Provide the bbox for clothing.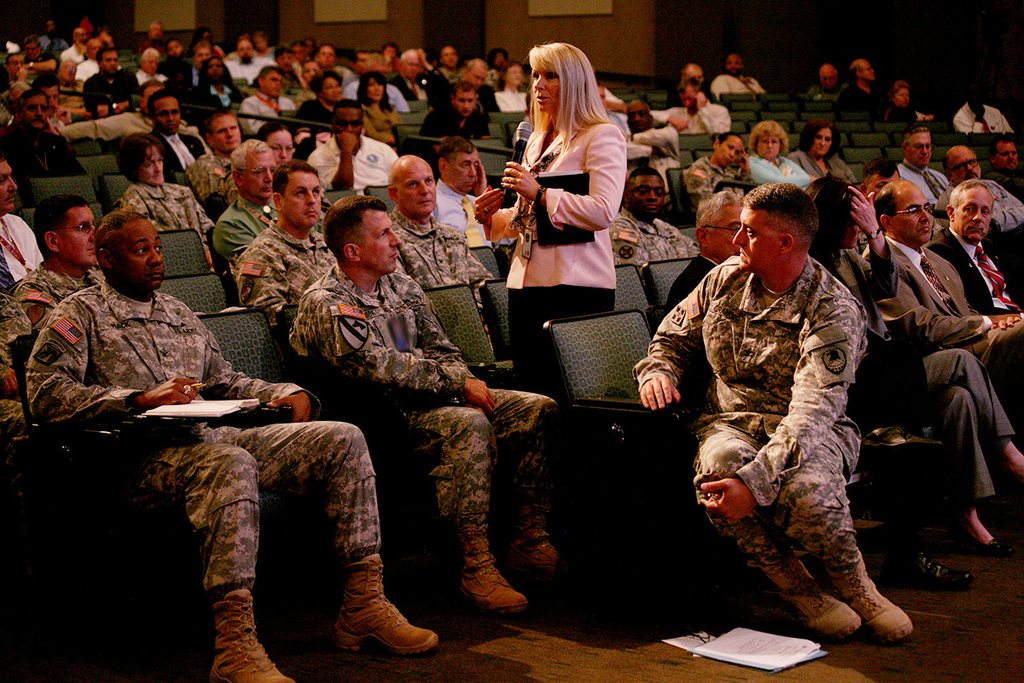
<box>307,137,392,196</box>.
